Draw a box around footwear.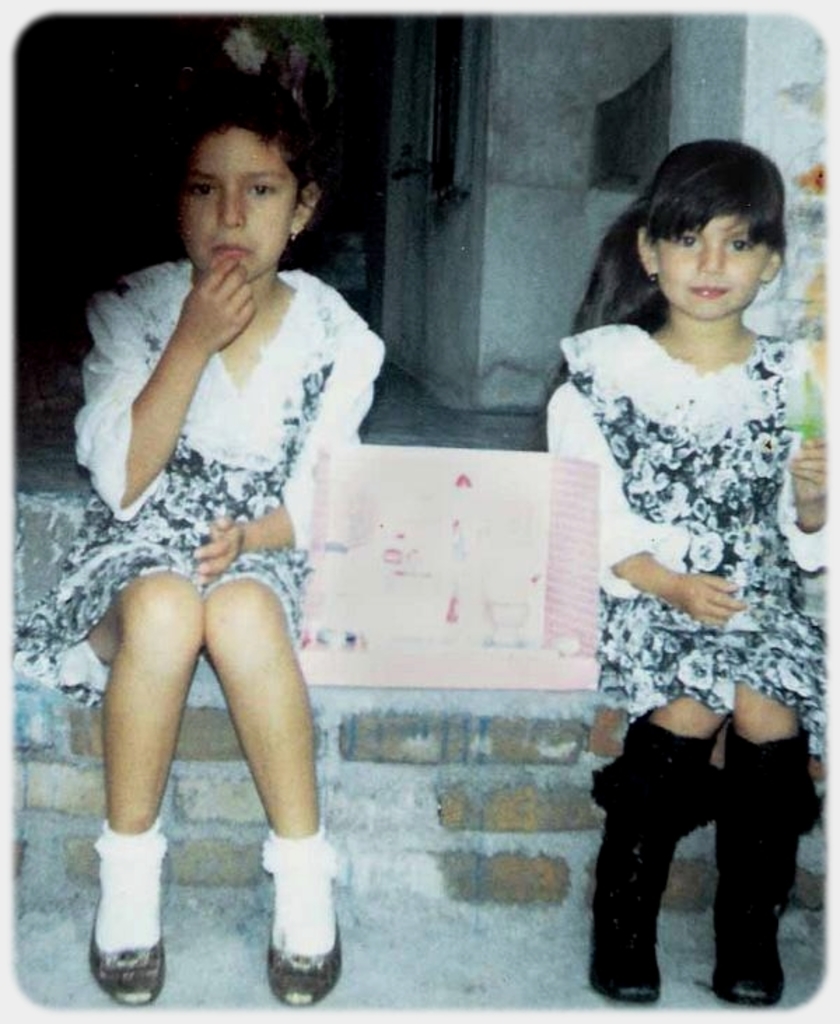
bbox(248, 853, 340, 990).
